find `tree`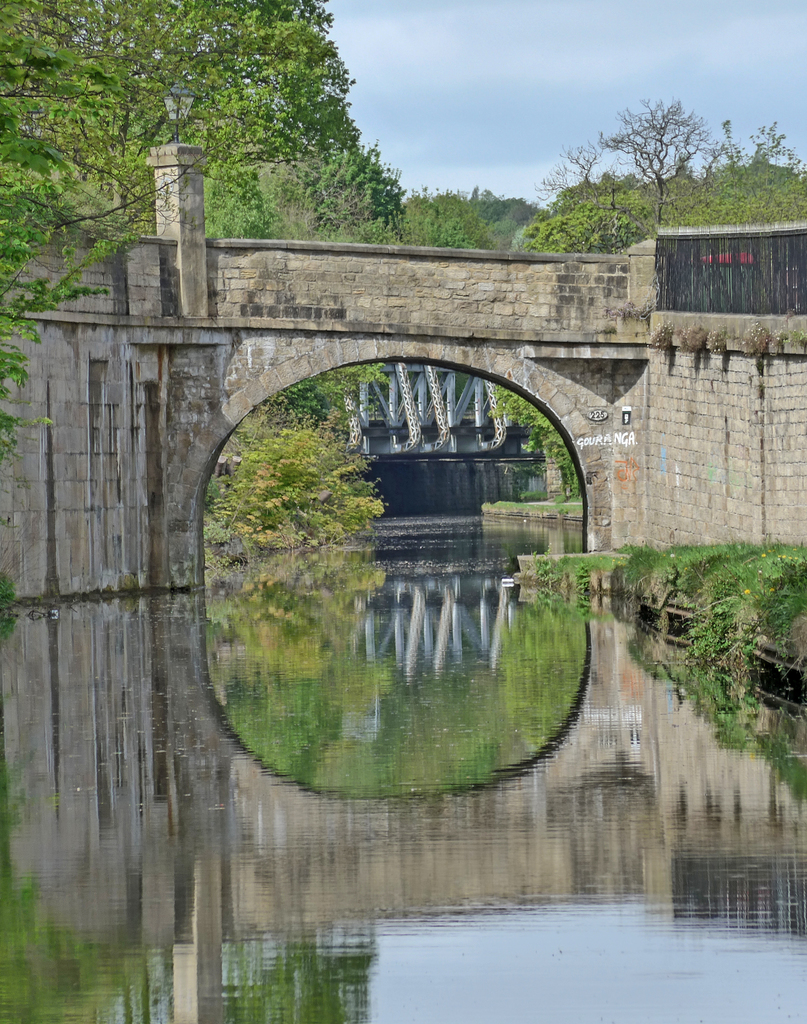
bbox=(733, 116, 796, 178)
